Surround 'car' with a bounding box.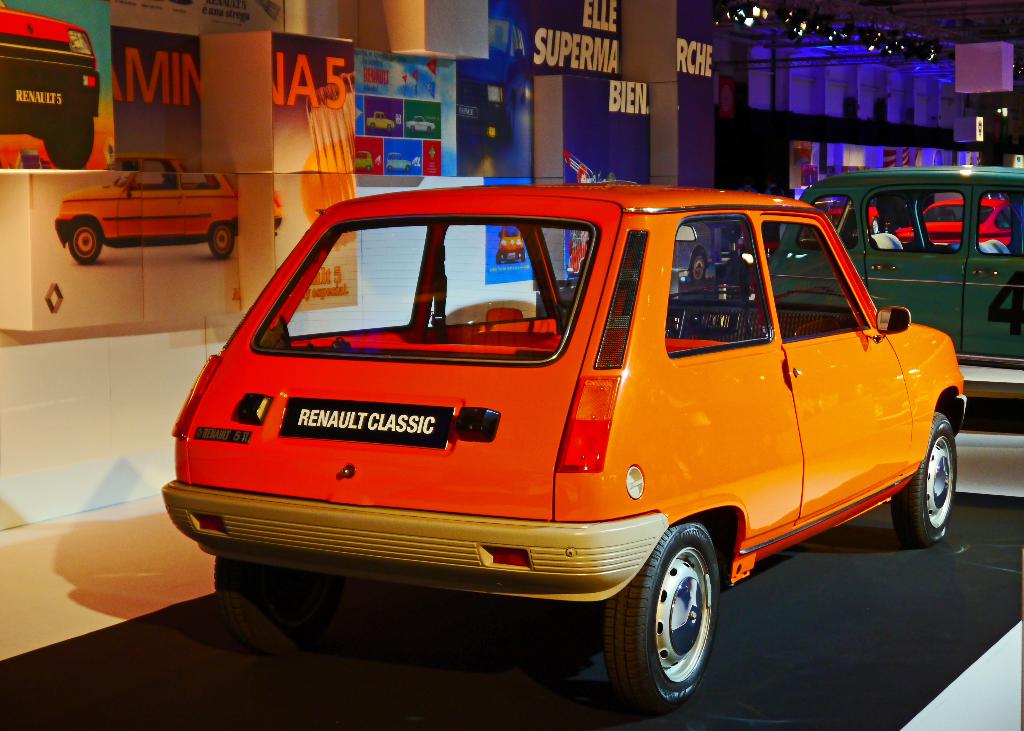
[404, 115, 436, 134].
